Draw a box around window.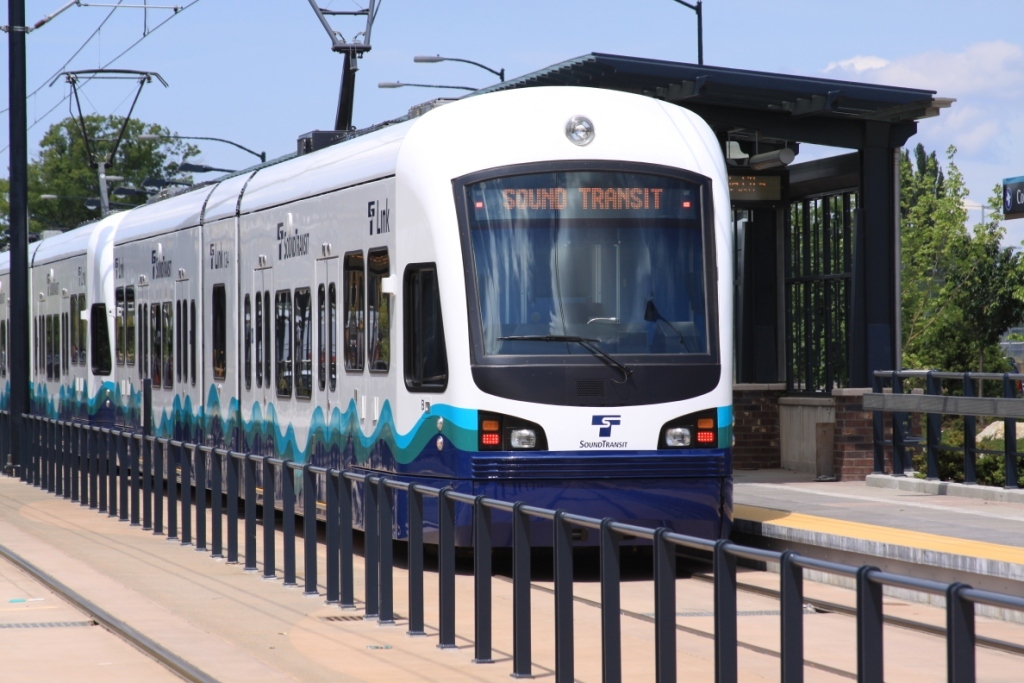
bbox=(293, 287, 313, 400).
